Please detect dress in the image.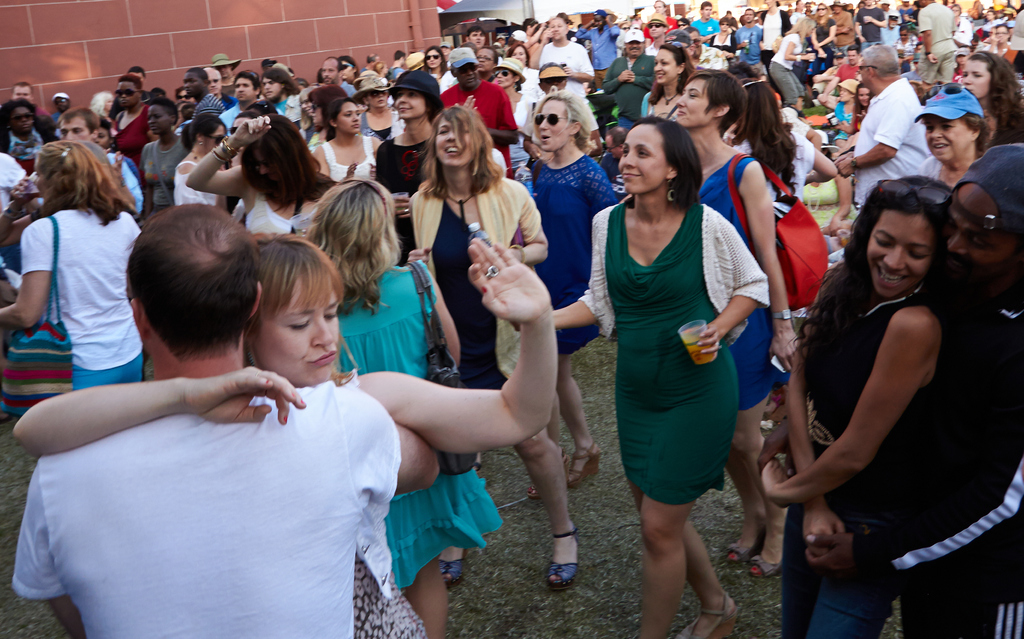
Rect(602, 201, 739, 502).
